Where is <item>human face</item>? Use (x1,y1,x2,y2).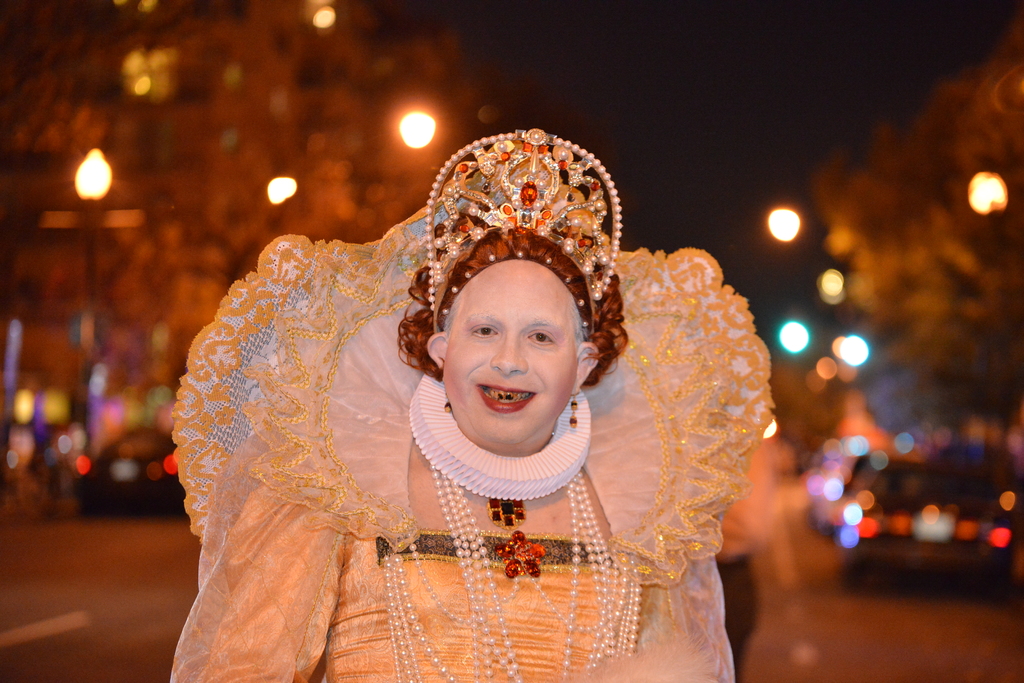
(445,266,578,444).
